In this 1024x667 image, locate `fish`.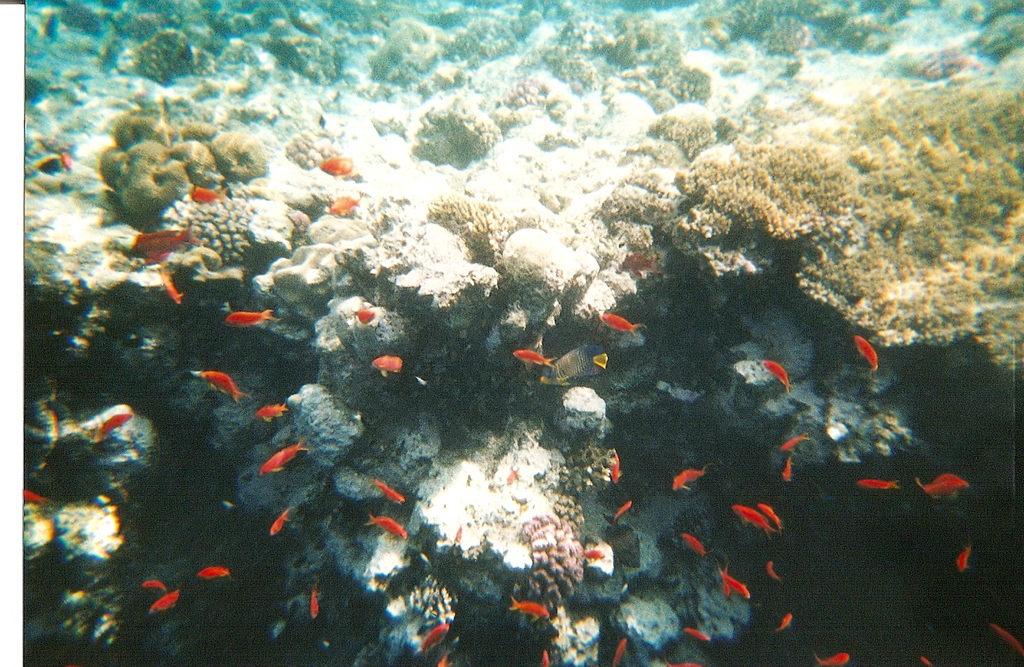
Bounding box: x1=580, y1=548, x2=600, y2=558.
